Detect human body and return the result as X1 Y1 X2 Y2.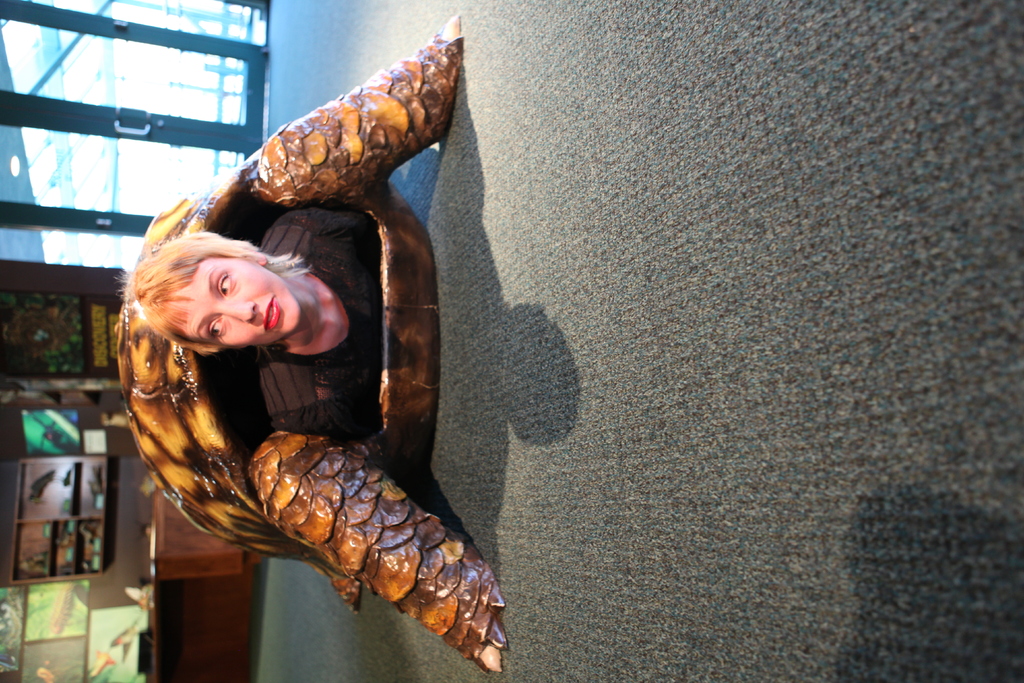
115 40 531 682.
